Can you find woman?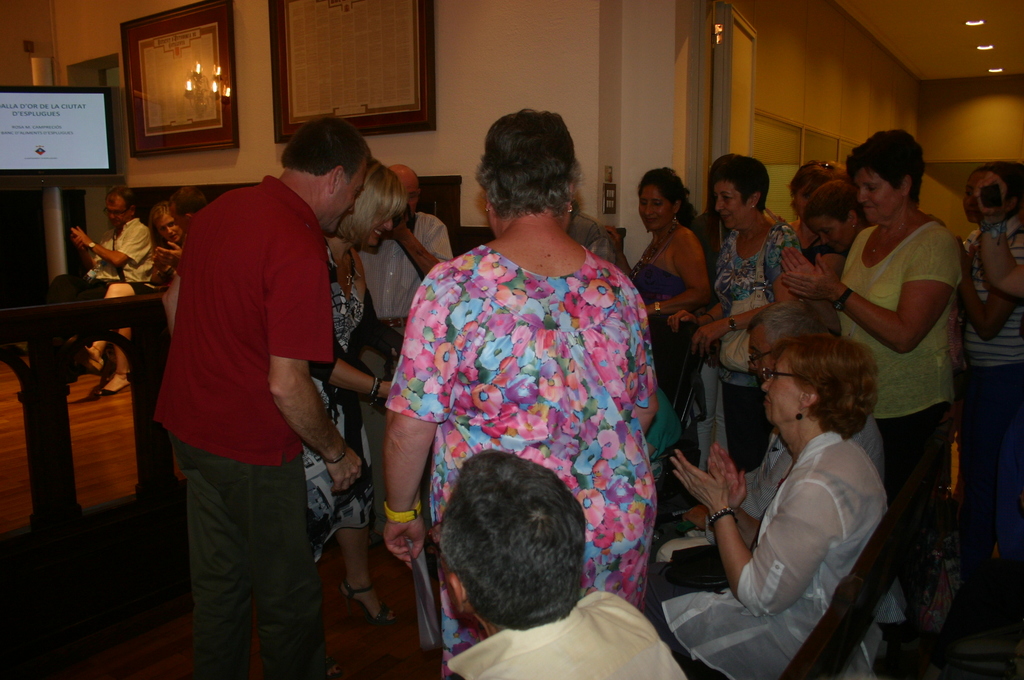
Yes, bounding box: {"left": 774, "top": 126, "right": 967, "bottom": 629}.
